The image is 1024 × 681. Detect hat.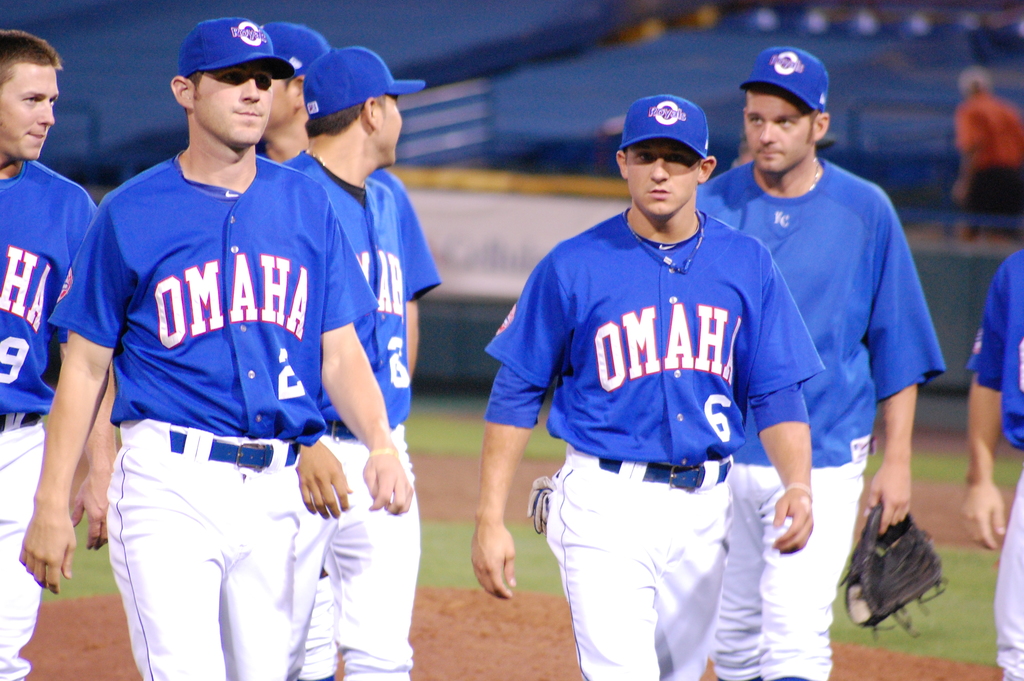
Detection: (303,42,427,115).
